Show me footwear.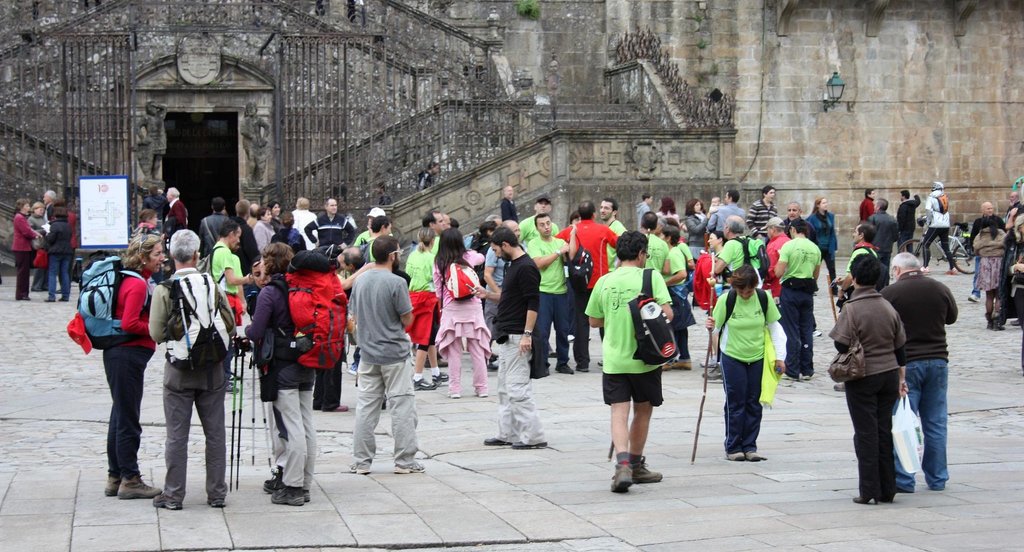
footwear is here: 151, 492, 184, 512.
